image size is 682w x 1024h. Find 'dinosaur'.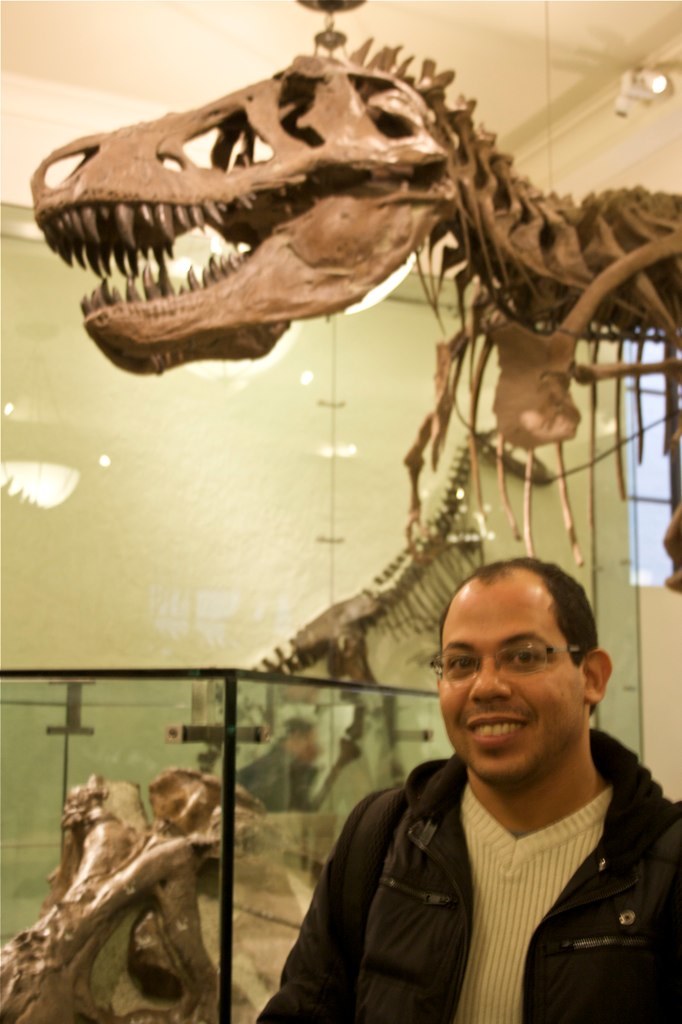
[208, 414, 554, 774].
